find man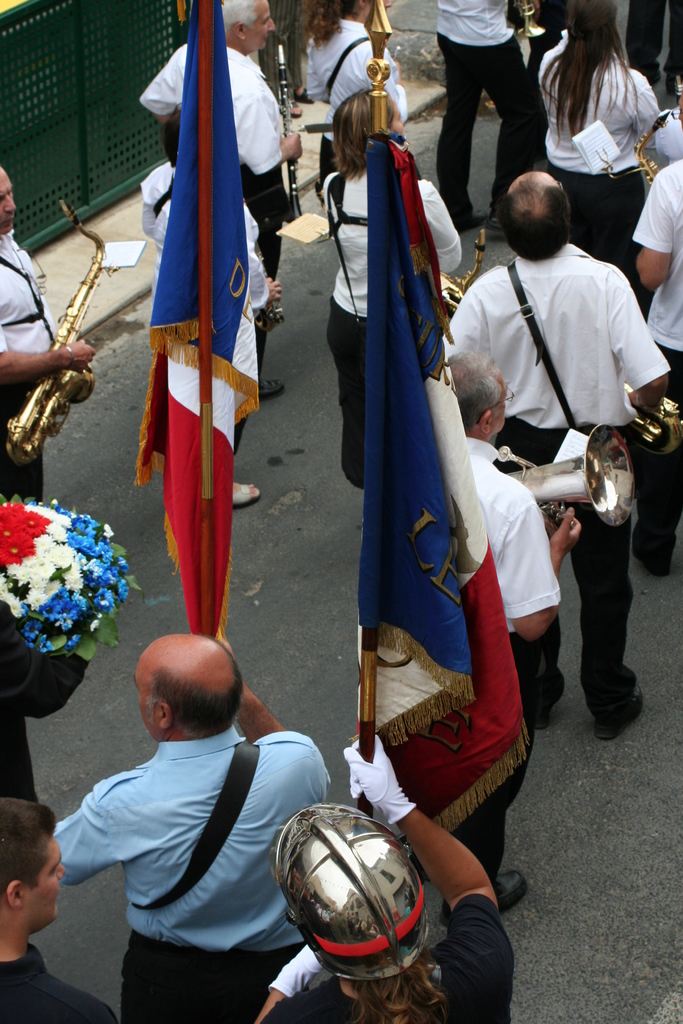
[0, 796, 114, 1023]
